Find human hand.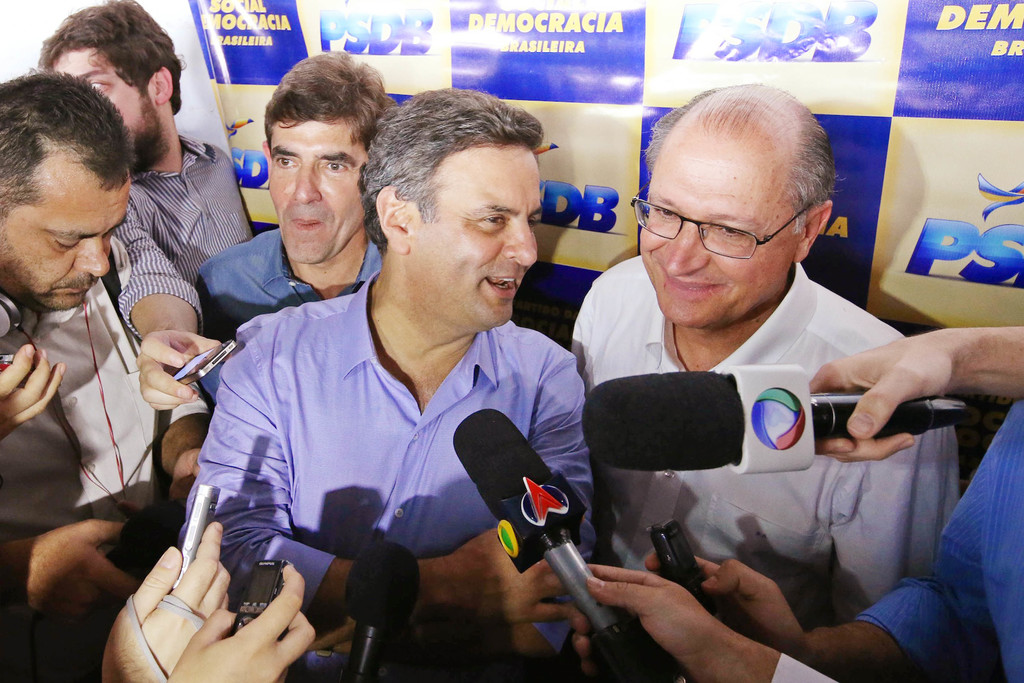
bbox=[167, 444, 202, 511].
